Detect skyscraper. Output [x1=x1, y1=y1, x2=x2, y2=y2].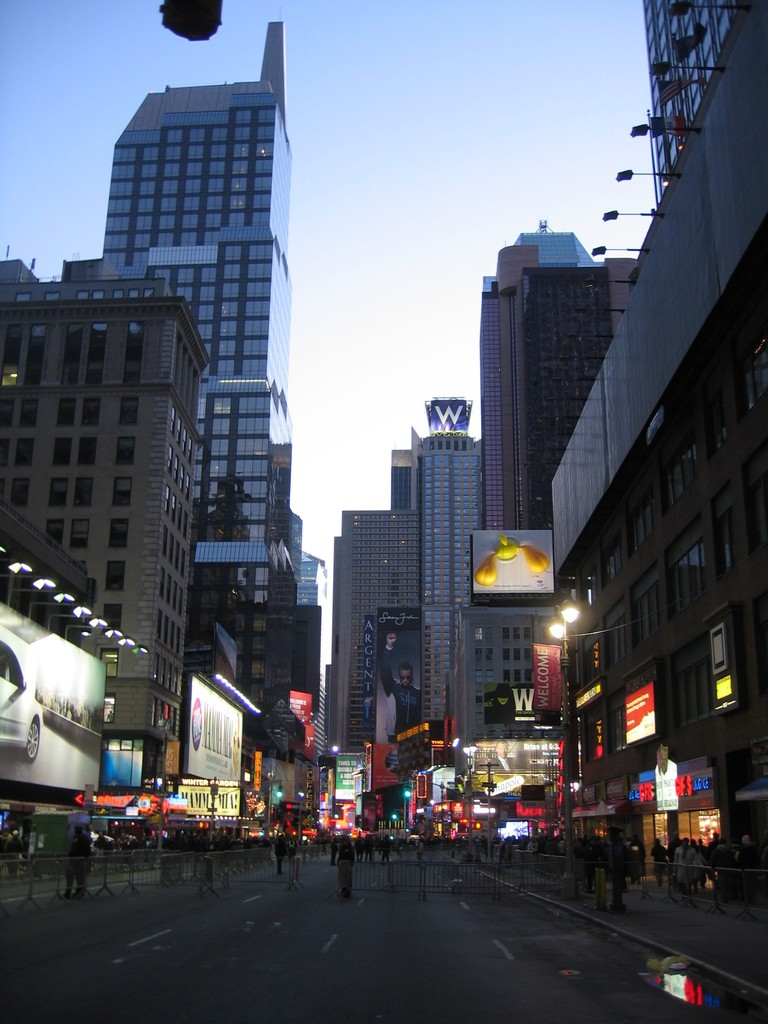
[x1=0, y1=244, x2=195, y2=759].
